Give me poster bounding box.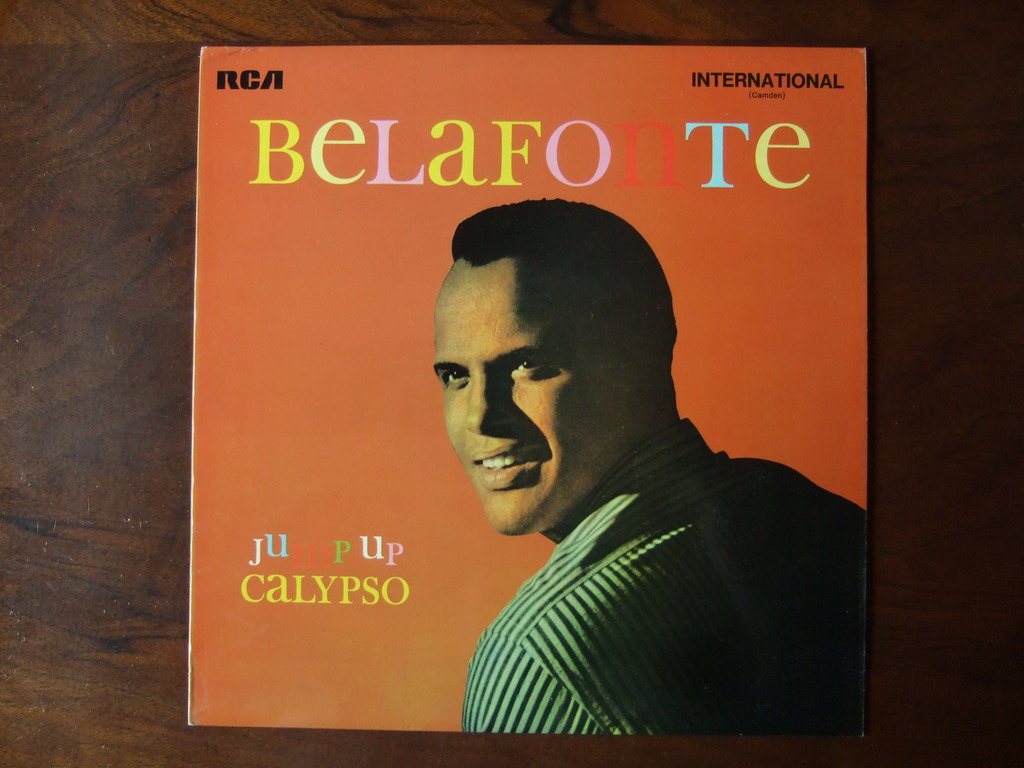
[x1=189, y1=44, x2=861, y2=735].
